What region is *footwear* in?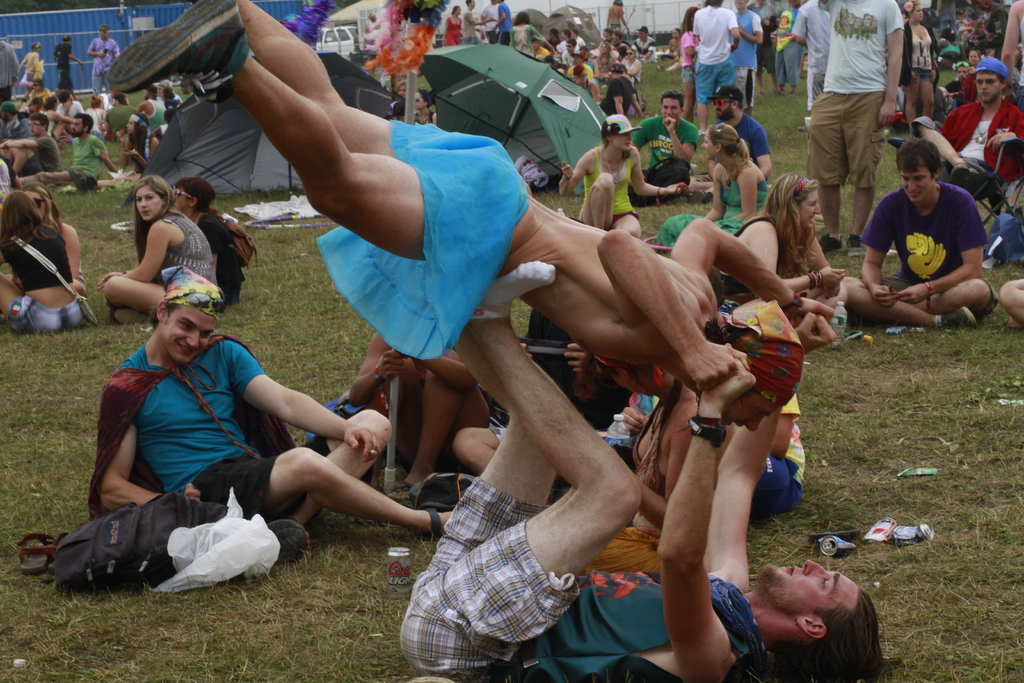
[left=113, top=0, right=251, bottom=96].
